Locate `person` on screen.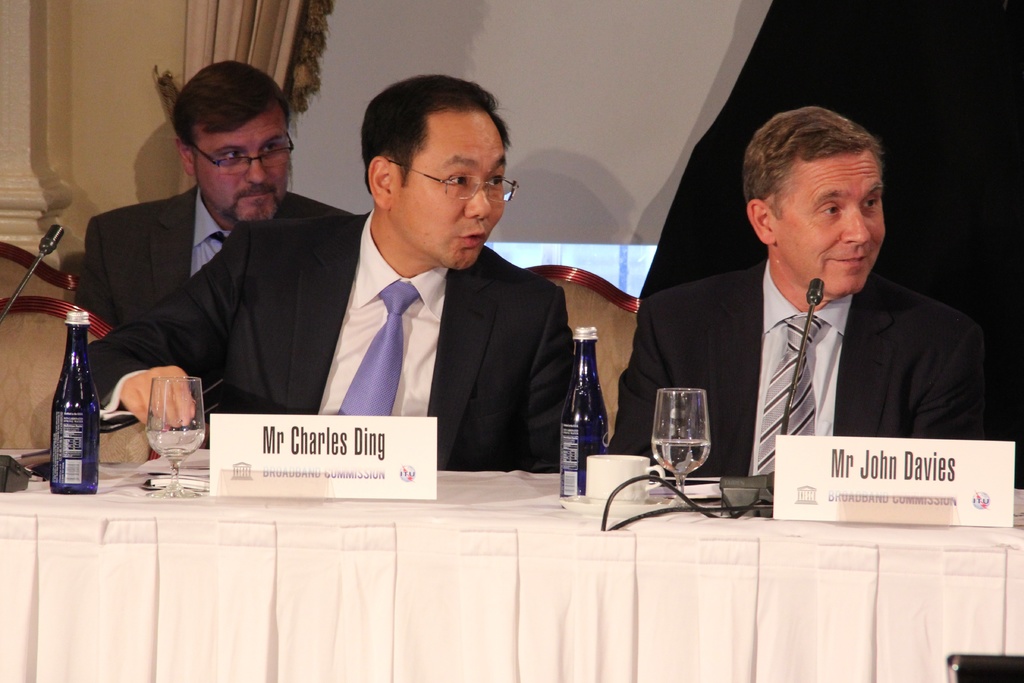
On screen at 78,53,351,320.
